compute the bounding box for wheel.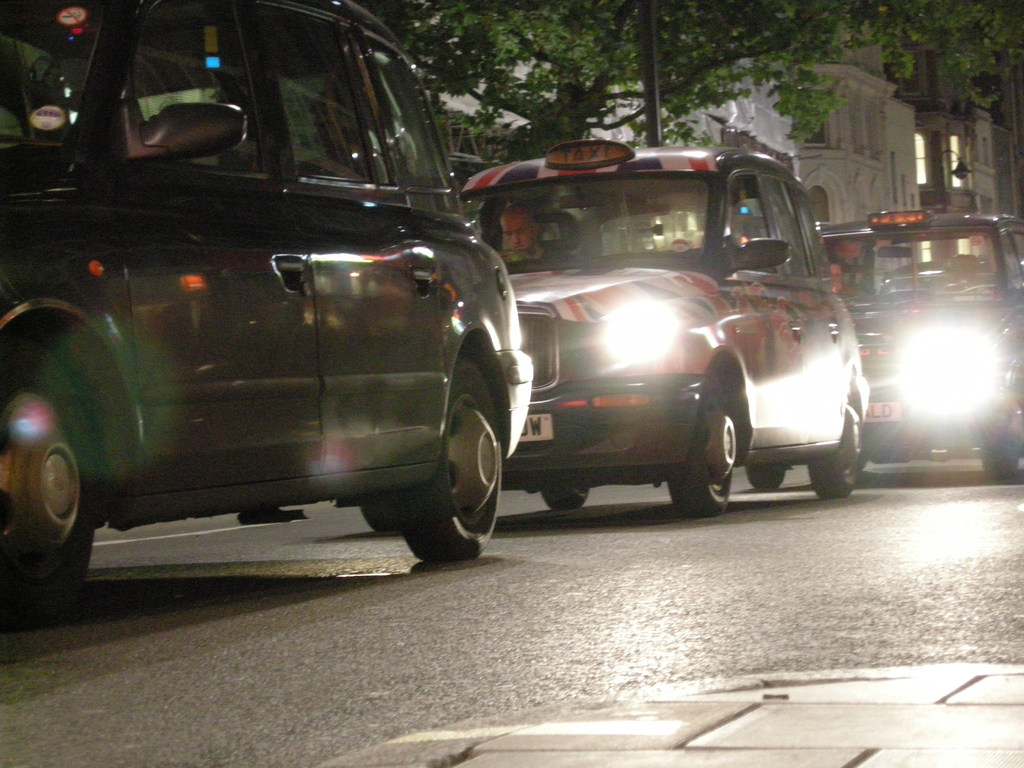
0/338/84/618.
